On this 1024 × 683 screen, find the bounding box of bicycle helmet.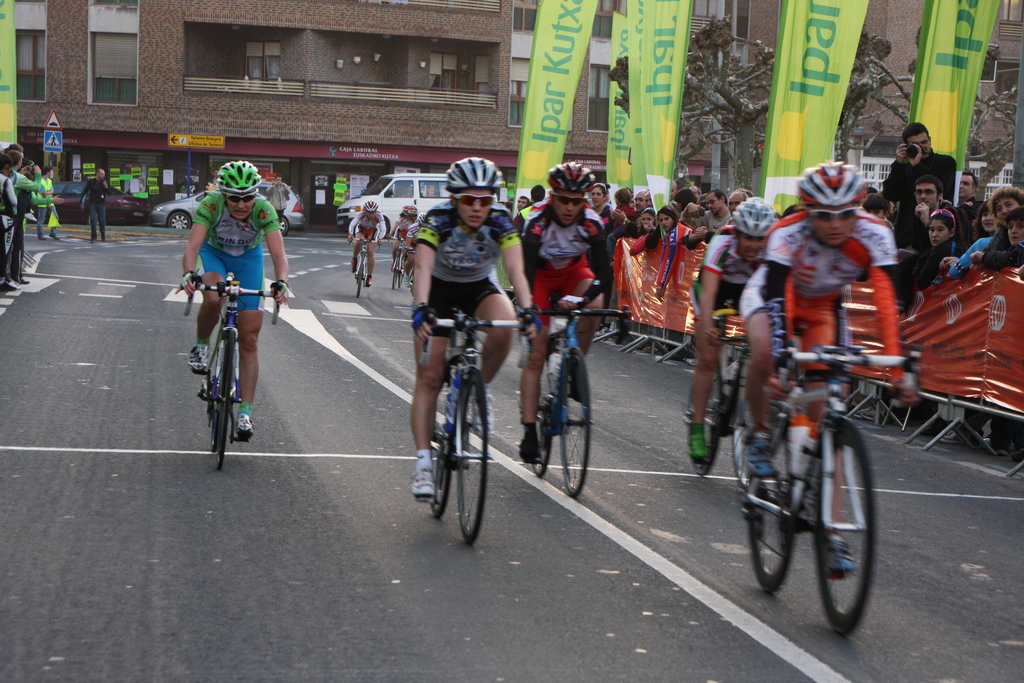
Bounding box: (445,155,508,195).
